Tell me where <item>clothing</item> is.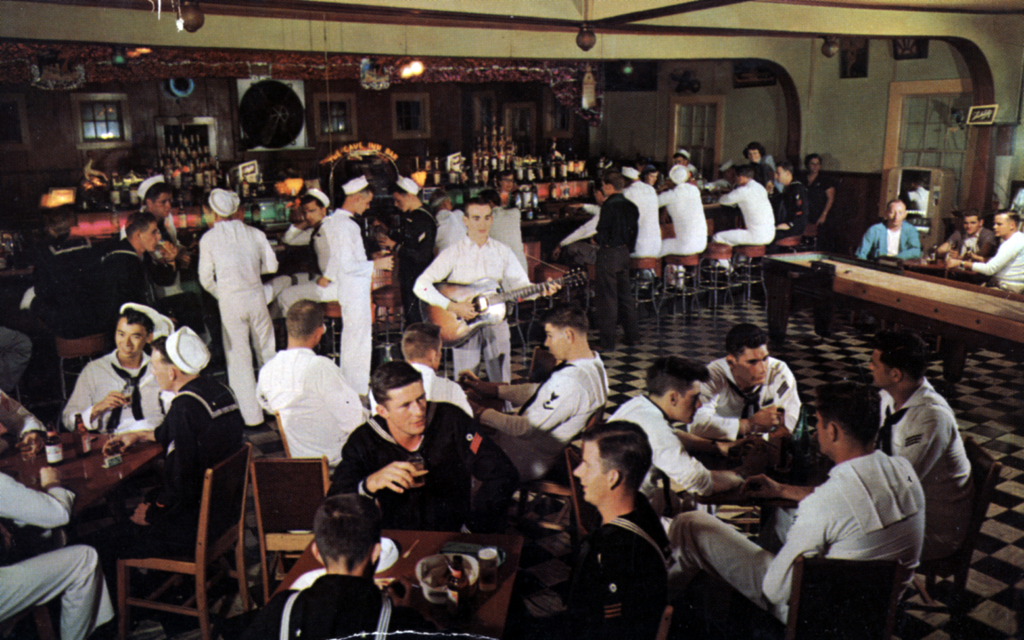
<item>clothing</item> is at [394, 212, 441, 343].
